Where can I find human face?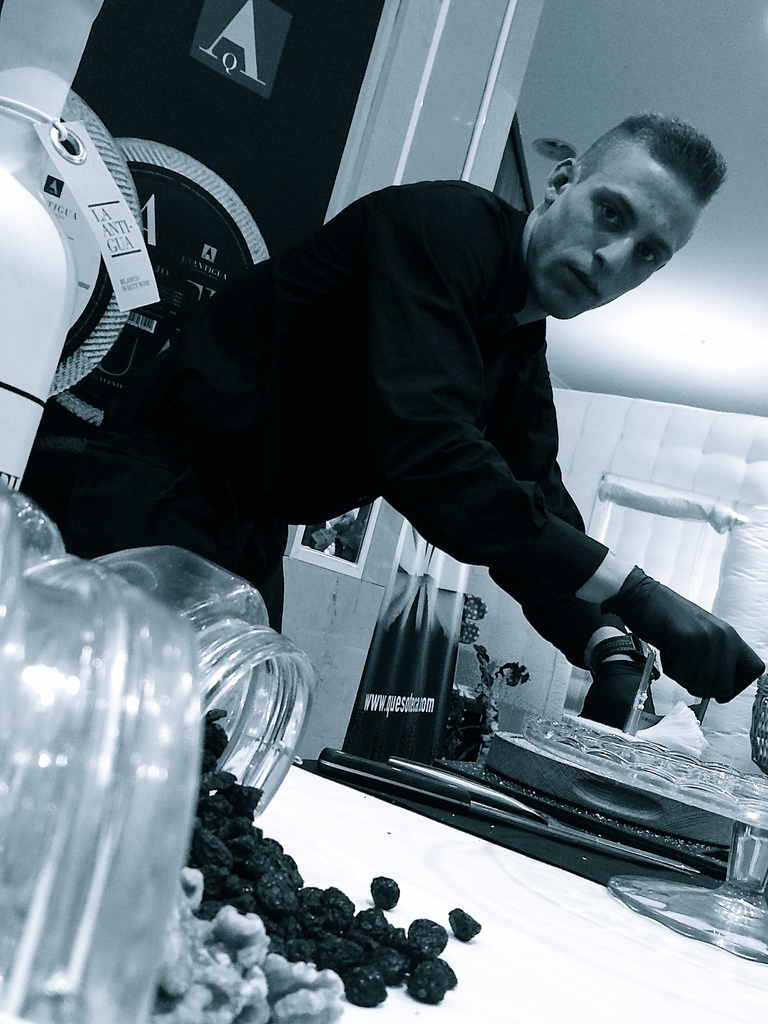
You can find it at (x1=527, y1=145, x2=707, y2=322).
